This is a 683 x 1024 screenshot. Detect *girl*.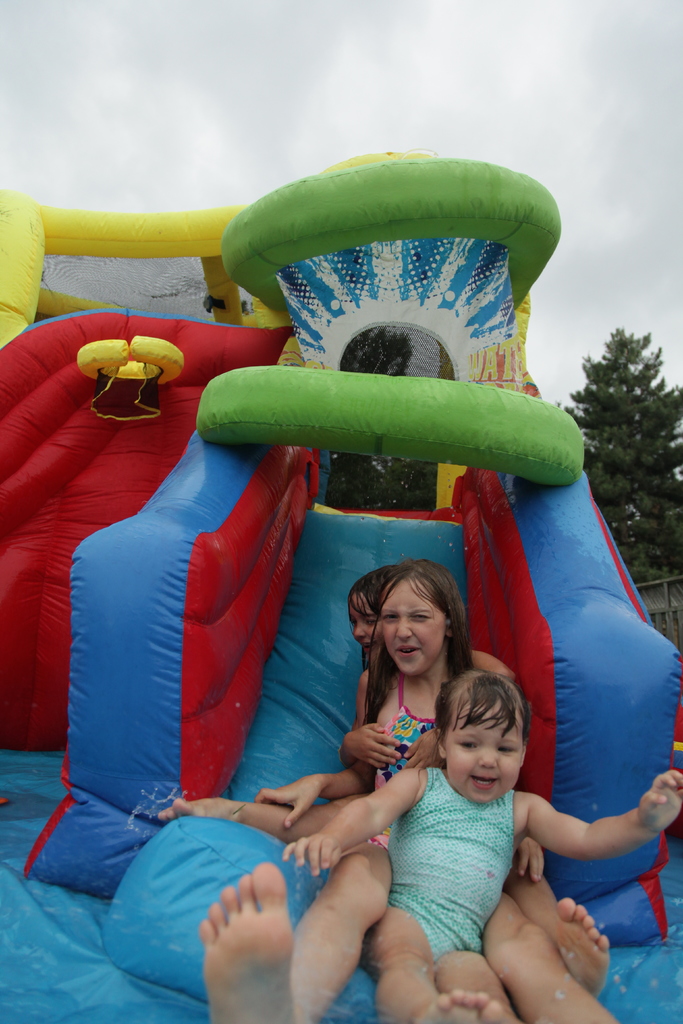
x1=199, y1=667, x2=682, y2=1023.
